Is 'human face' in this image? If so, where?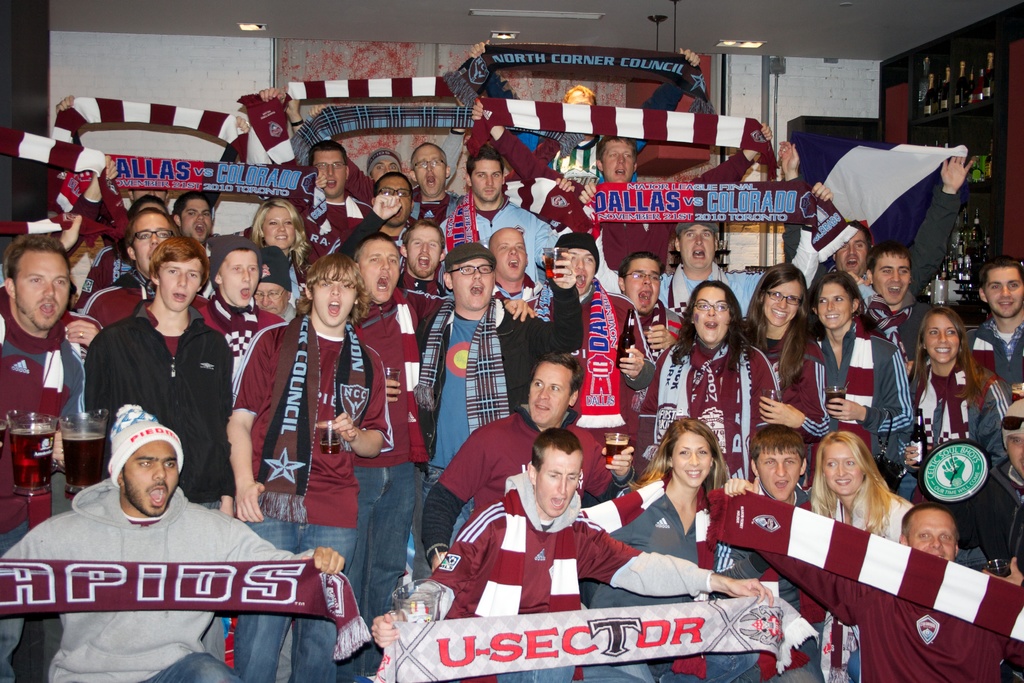
Yes, at {"x1": 417, "y1": 152, "x2": 448, "y2": 197}.
